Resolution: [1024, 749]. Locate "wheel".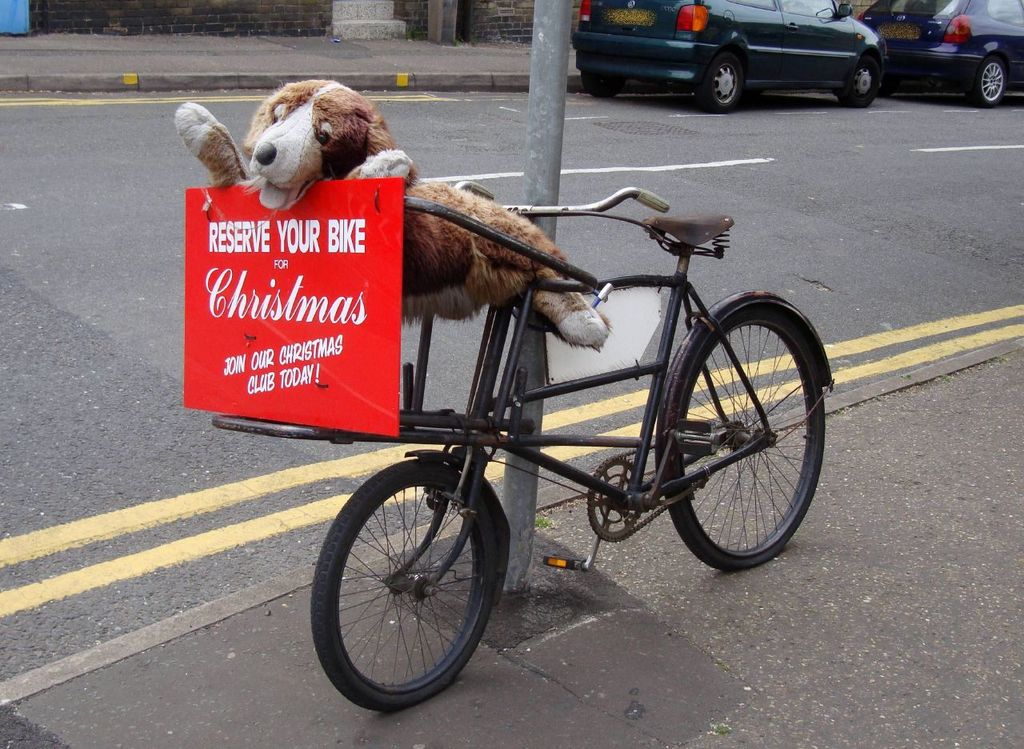
<box>654,304,827,570</box>.
